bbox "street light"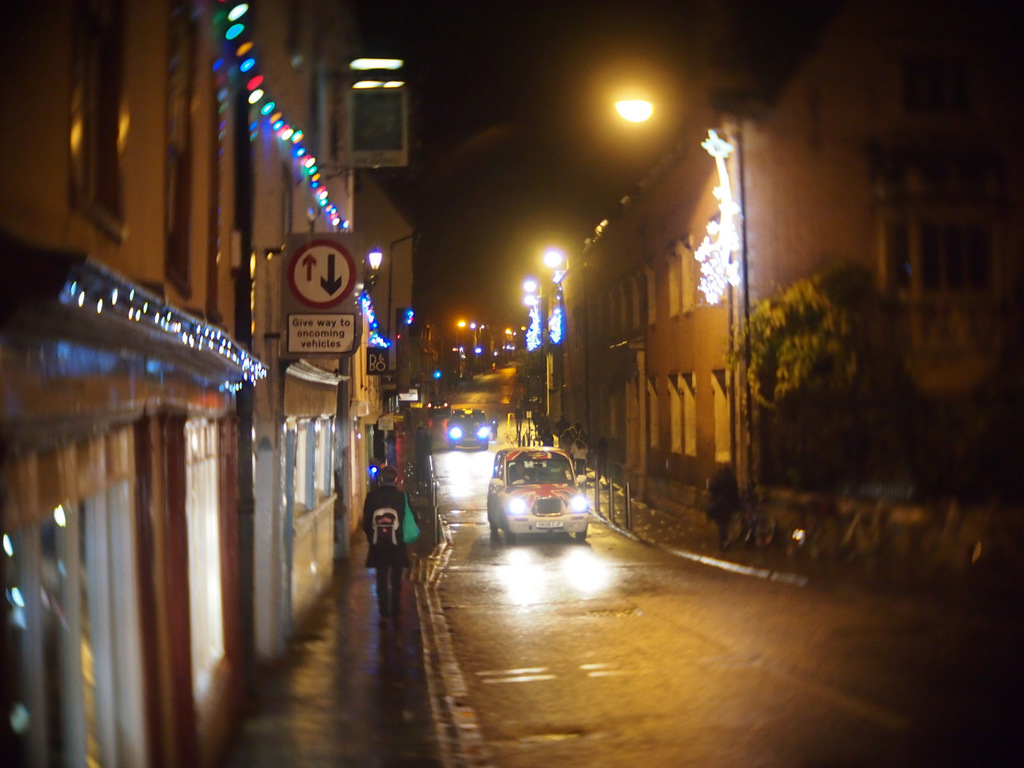
Rect(614, 93, 746, 472)
